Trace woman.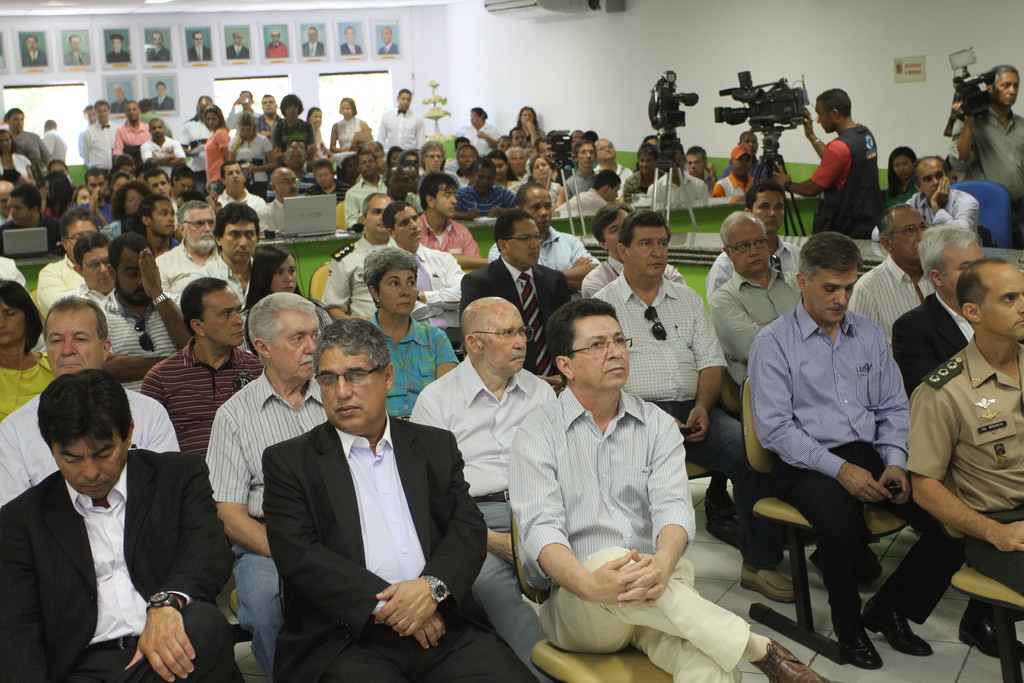
Traced to <box>305,103,327,157</box>.
